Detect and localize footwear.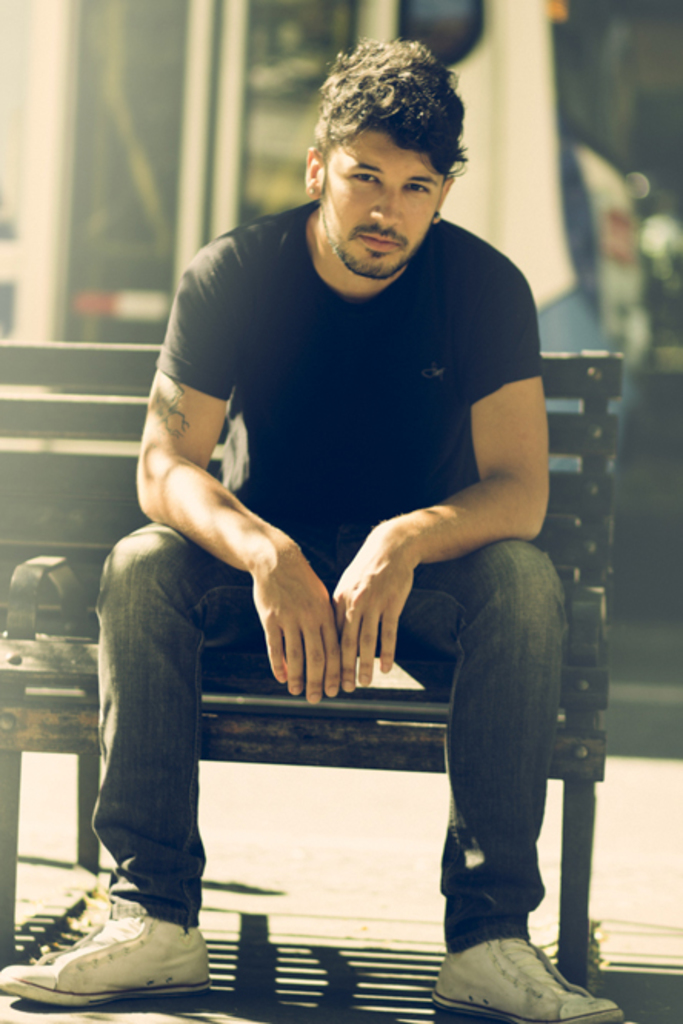
Localized at x1=428, y1=933, x2=625, y2=1022.
